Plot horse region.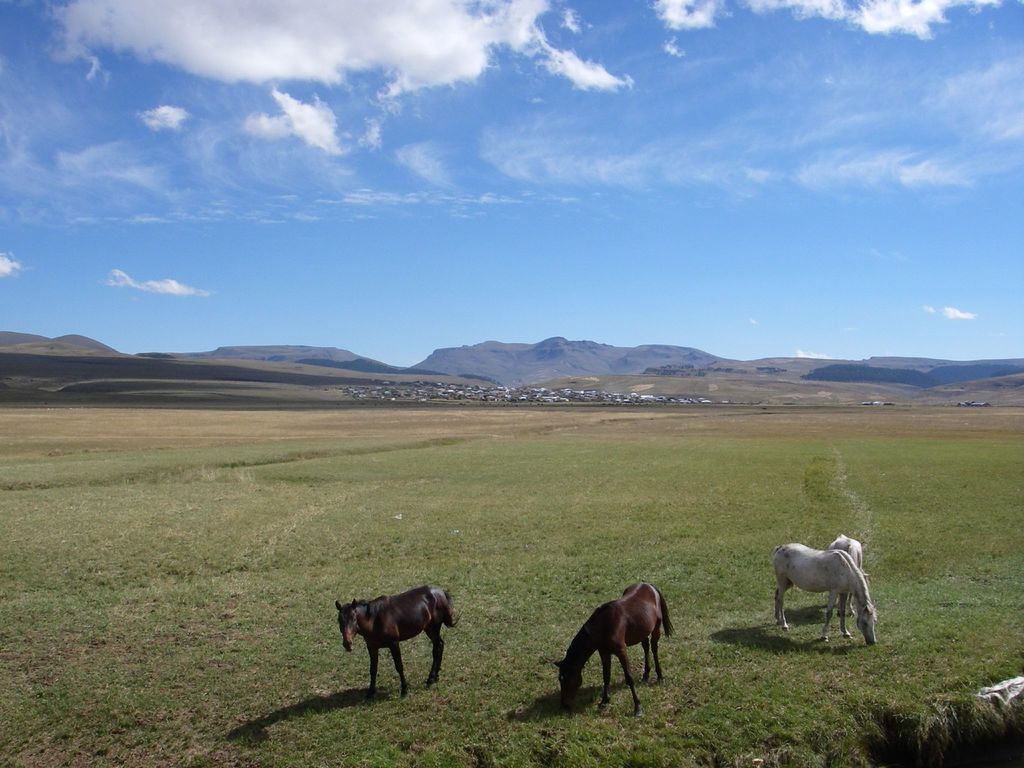
Plotted at (334,586,464,699).
